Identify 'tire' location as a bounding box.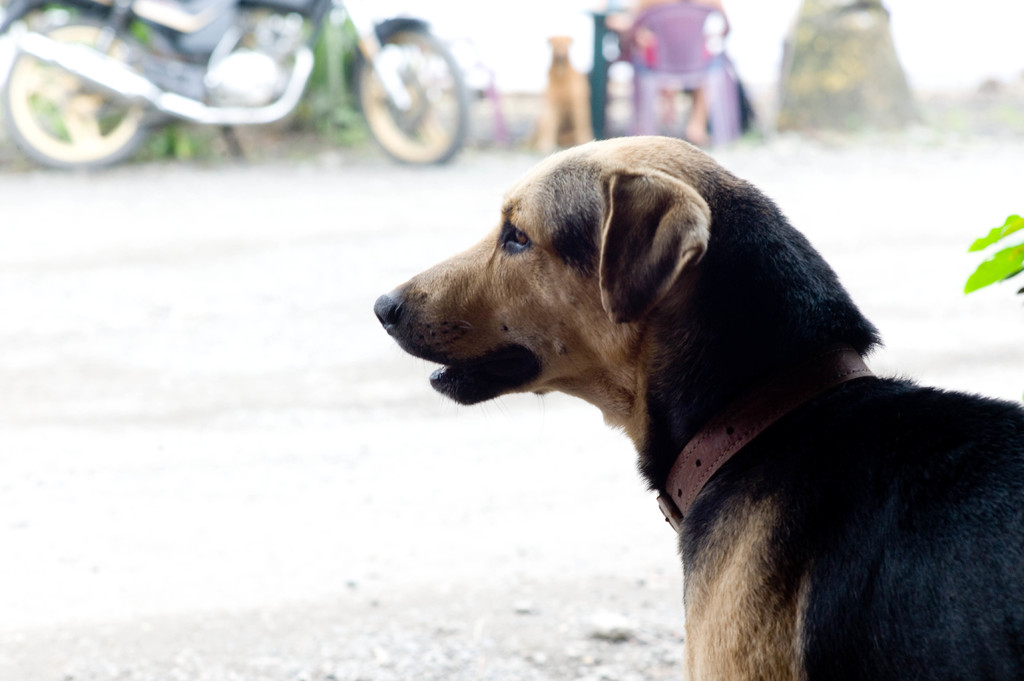
353/28/468/164.
